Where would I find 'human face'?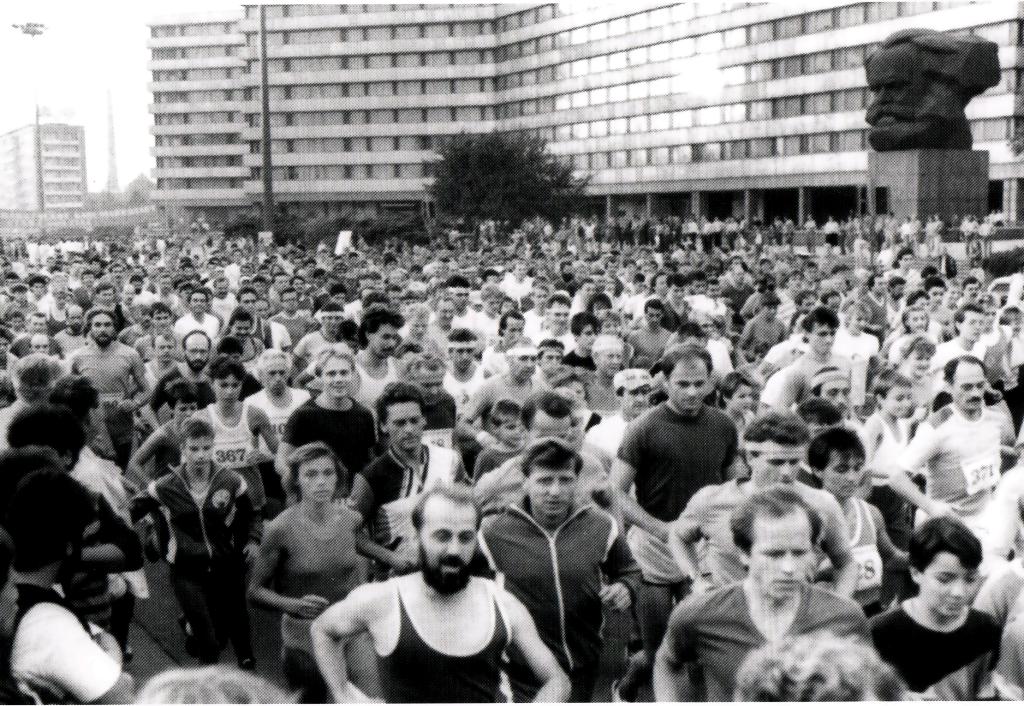
At x1=540 y1=349 x2=564 y2=369.
